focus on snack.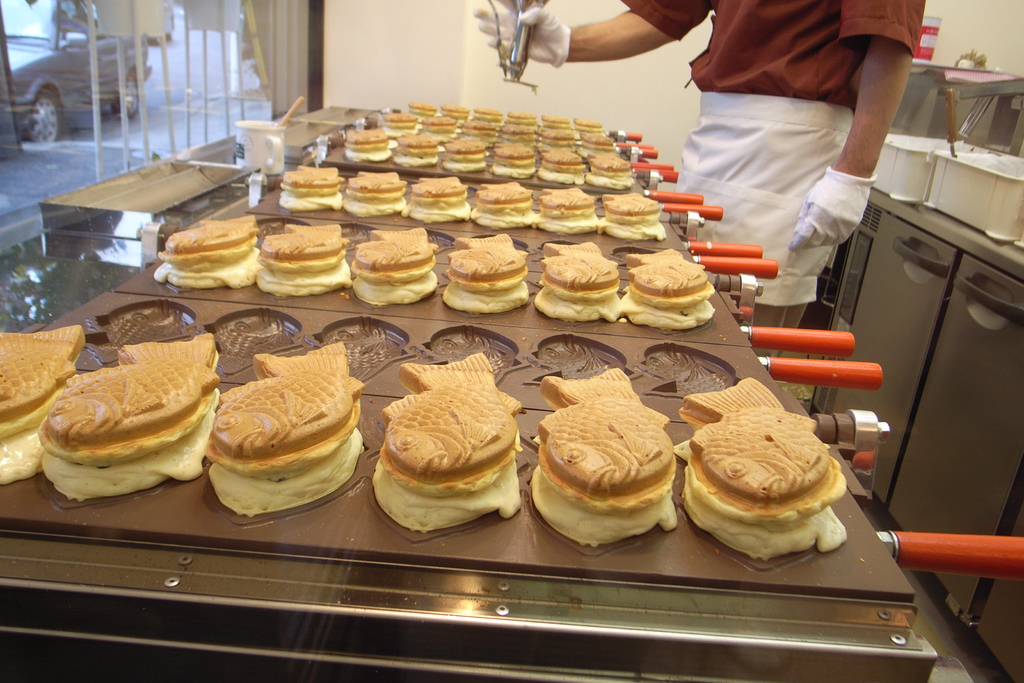
Focused at rect(419, 117, 458, 134).
